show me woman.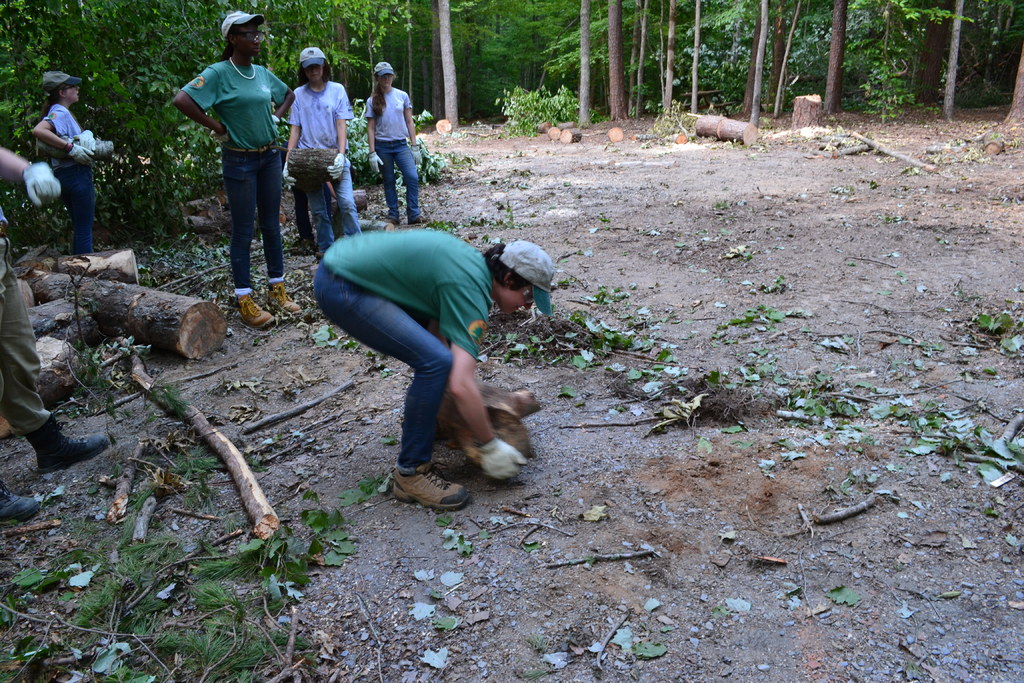
woman is here: locate(365, 62, 427, 225).
